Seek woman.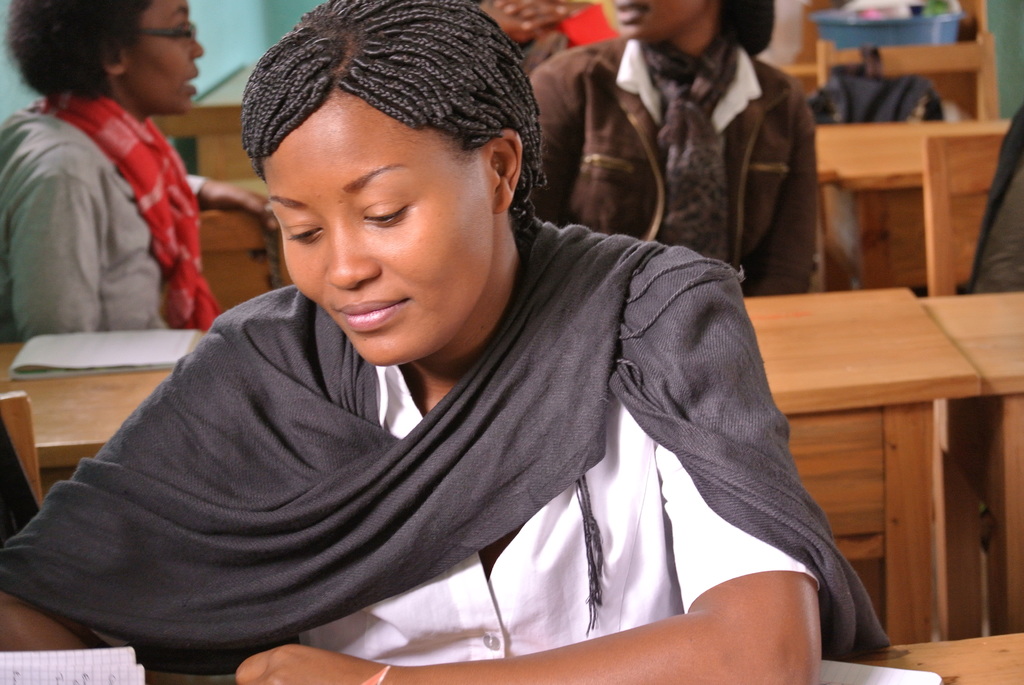
{"x1": 0, "y1": 0, "x2": 280, "y2": 345}.
